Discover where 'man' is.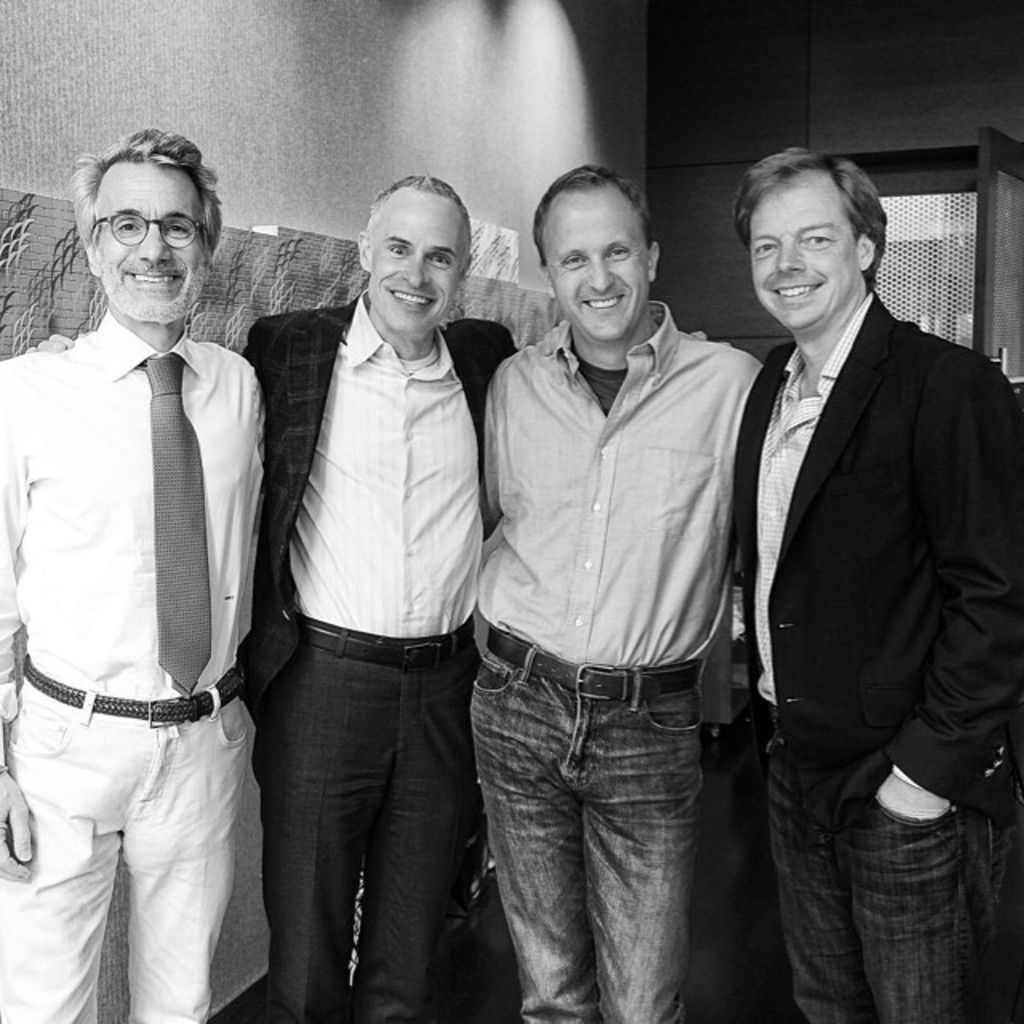
Discovered at (left=461, top=163, right=768, bottom=1022).
